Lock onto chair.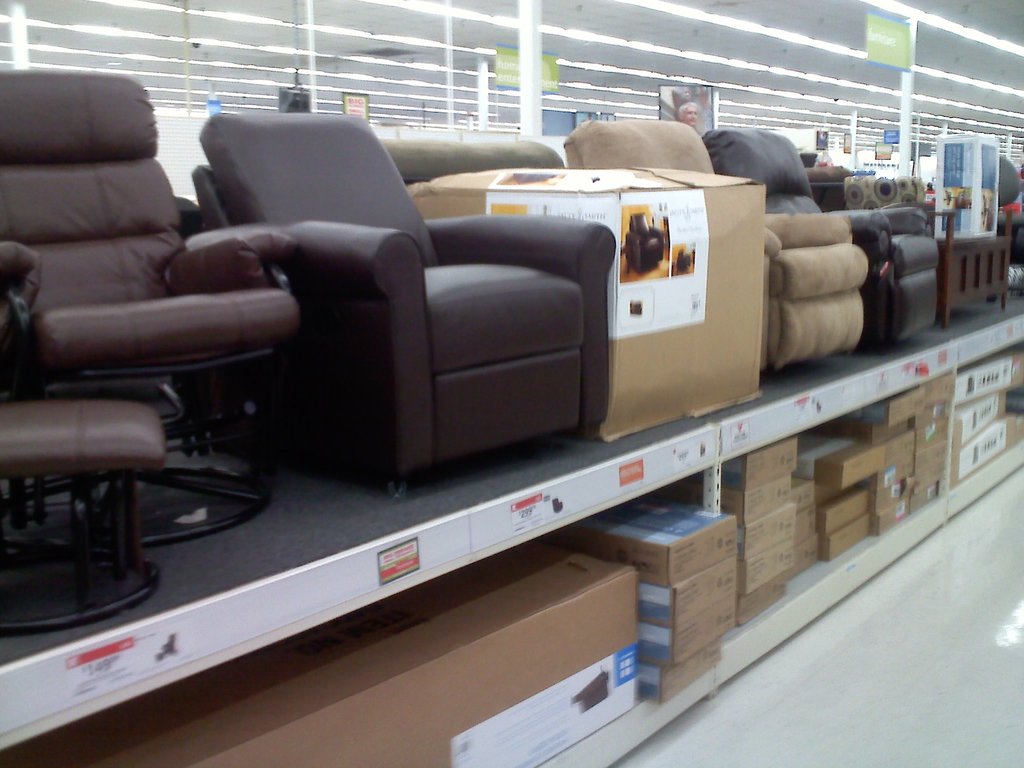
Locked: bbox=[0, 66, 305, 540].
